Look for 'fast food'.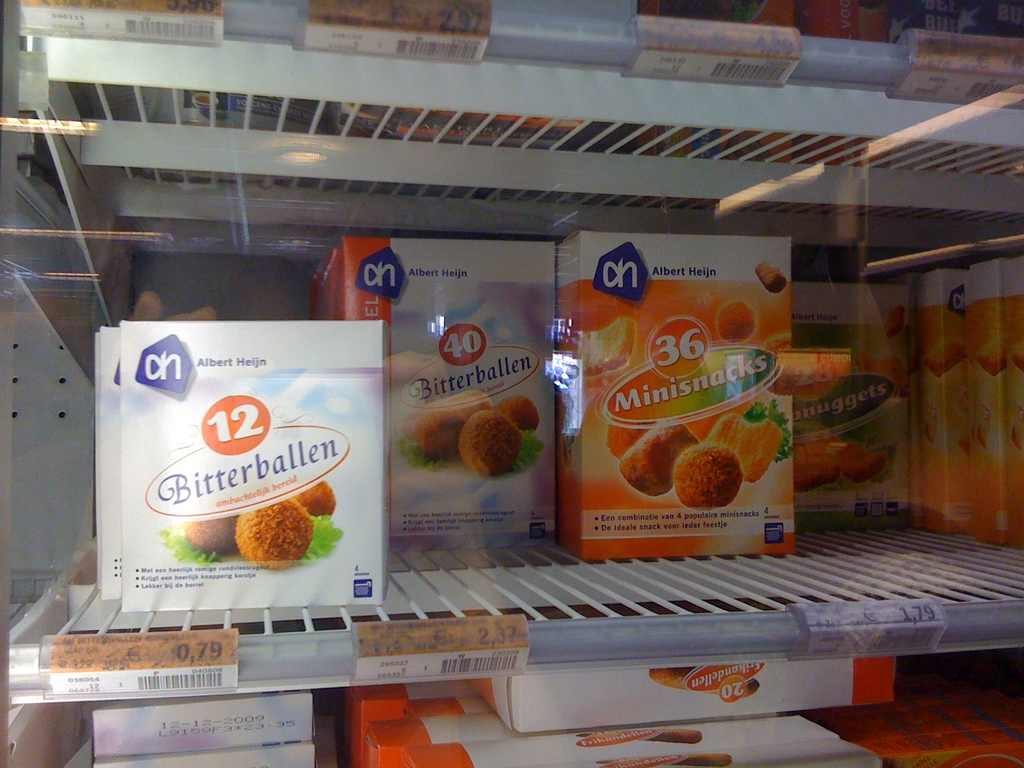
Found: (408,391,486,458).
